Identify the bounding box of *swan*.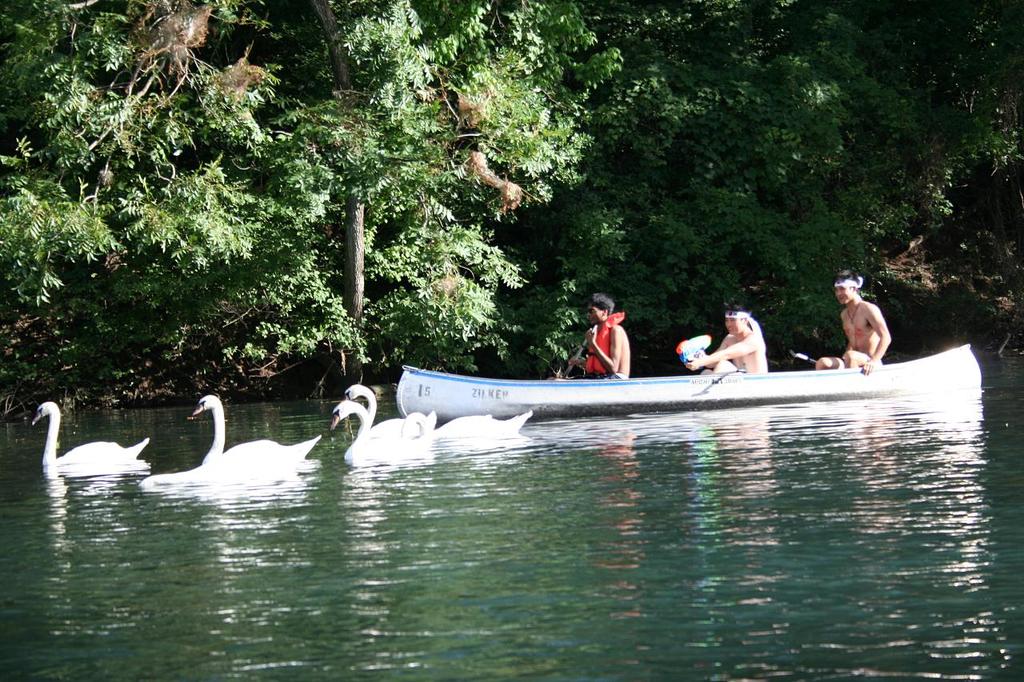
402, 413, 530, 448.
